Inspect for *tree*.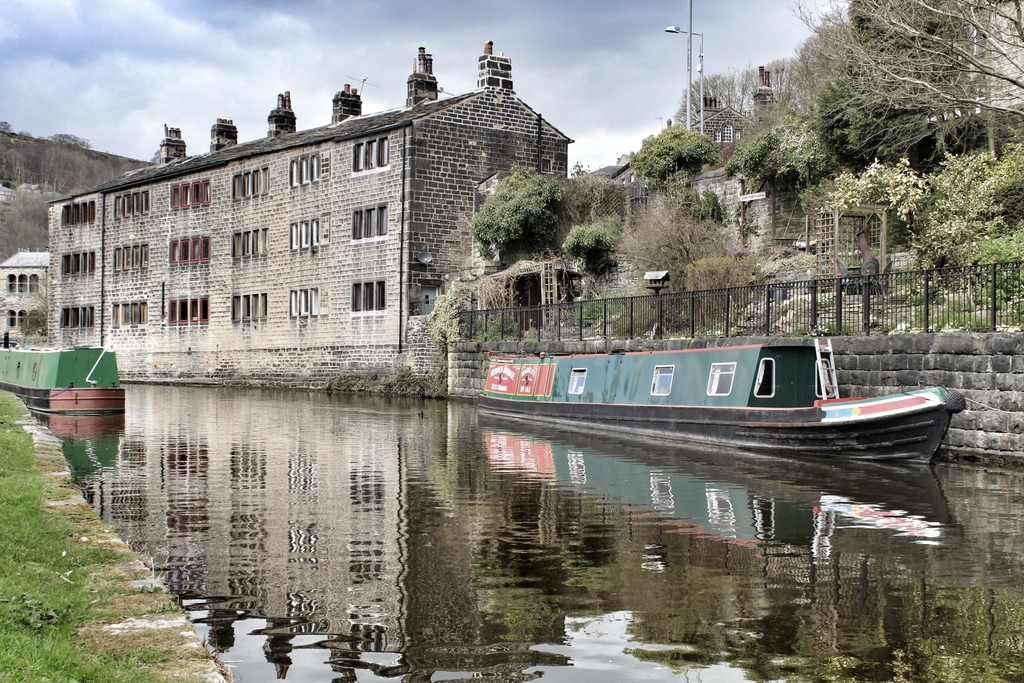
Inspection: <bbox>627, 121, 722, 231</bbox>.
